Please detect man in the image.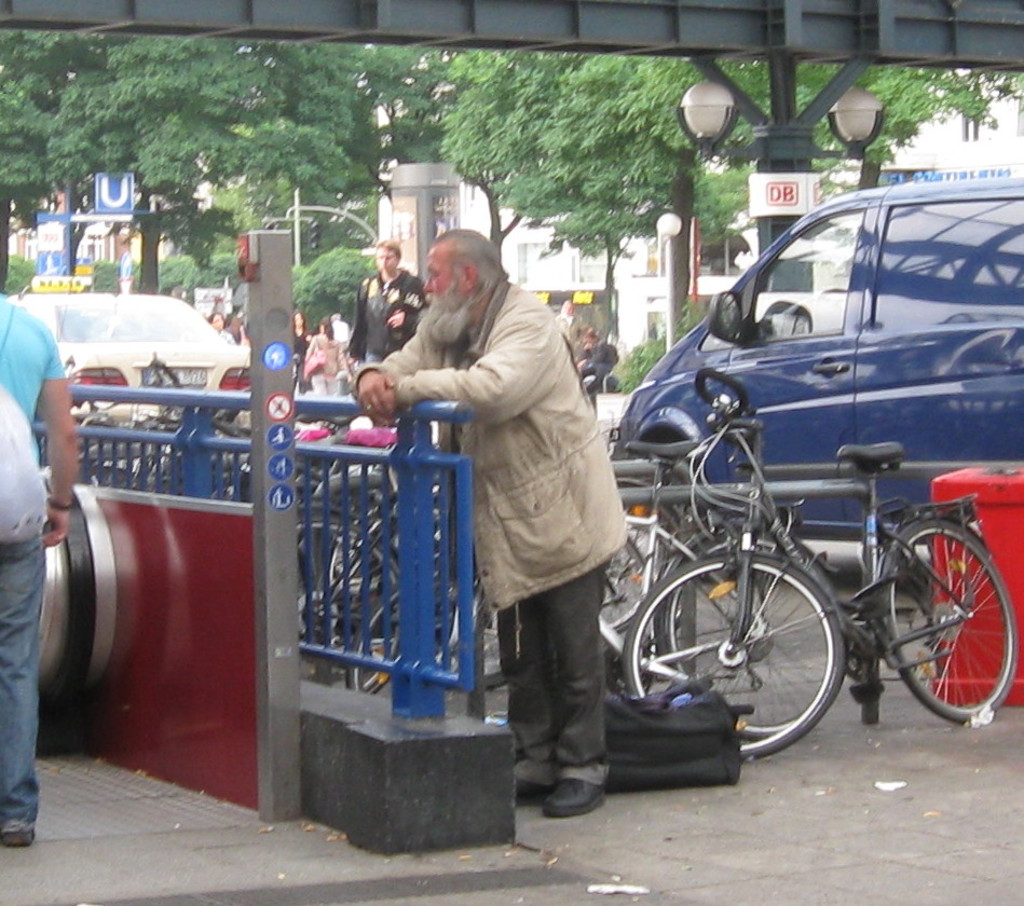
(0,247,79,849).
